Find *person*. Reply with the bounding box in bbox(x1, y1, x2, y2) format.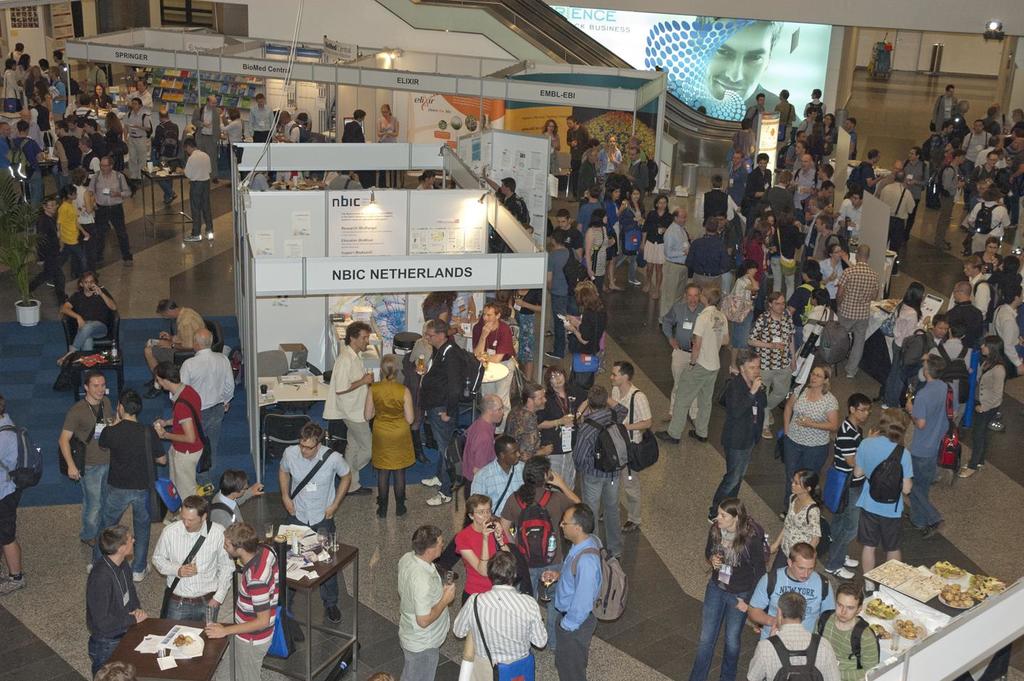
bbox(470, 302, 521, 435).
